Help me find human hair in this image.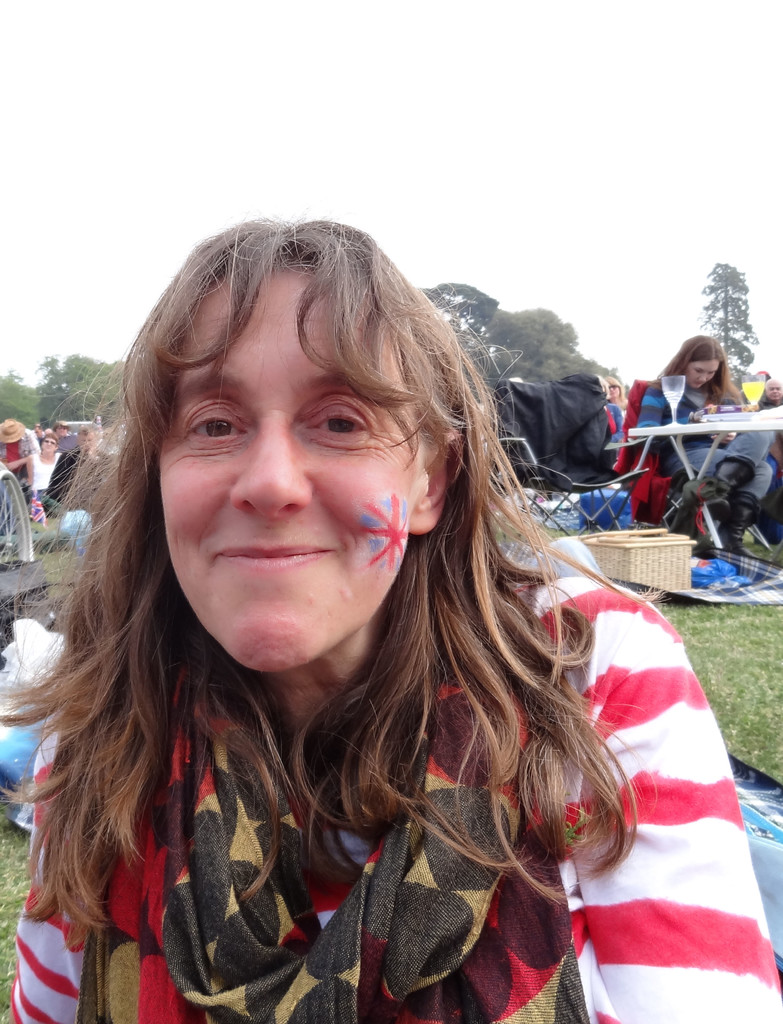
Found it: locate(41, 431, 57, 445).
